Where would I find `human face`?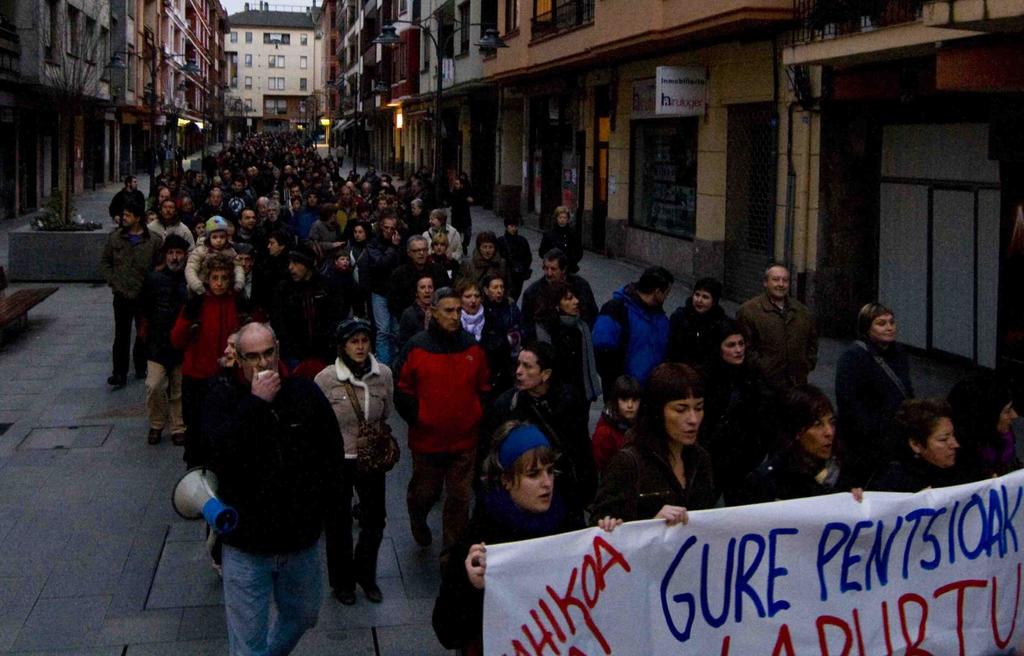
At {"left": 356, "top": 228, "right": 365, "bottom": 242}.
